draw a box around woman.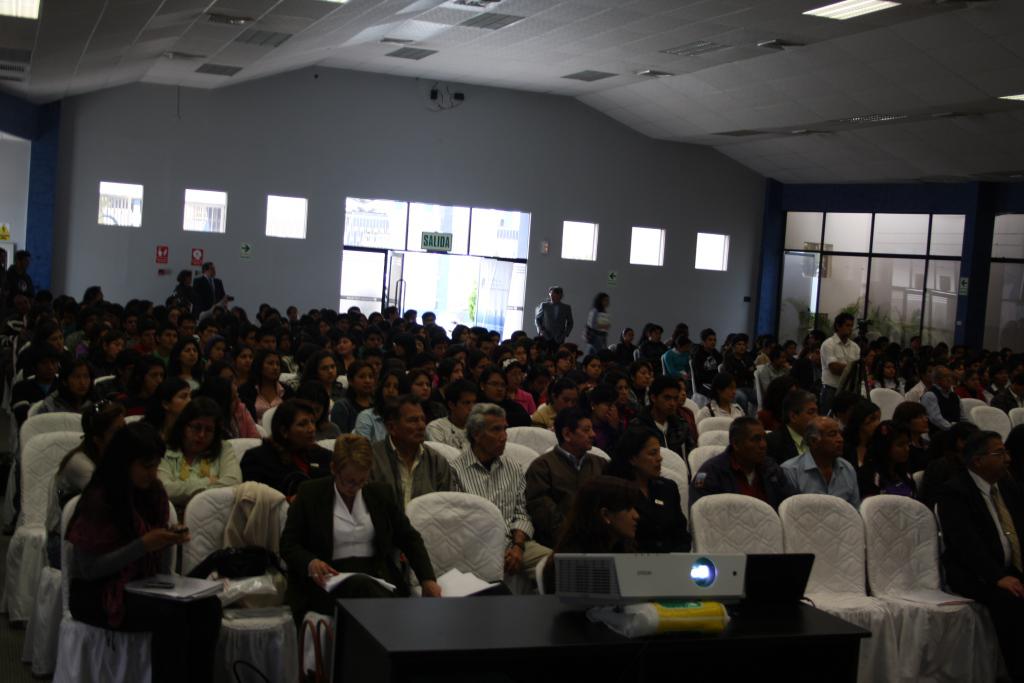
{"x1": 957, "y1": 368, "x2": 989, "y2": 405}.
